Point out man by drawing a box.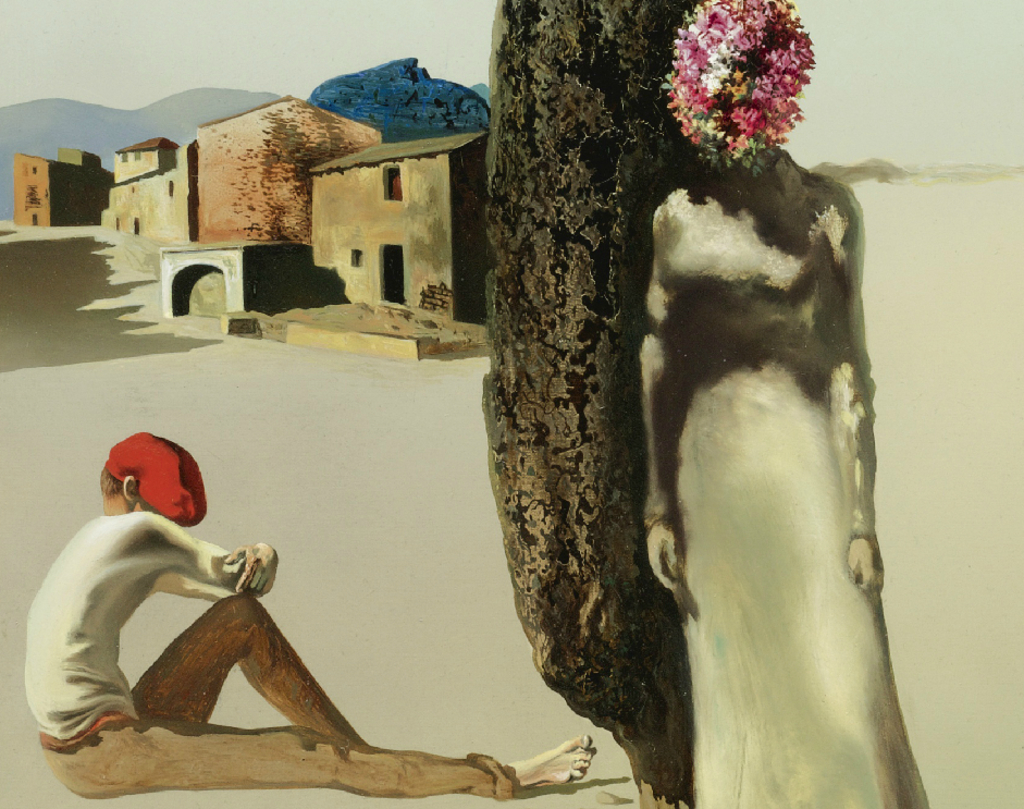
bbox=[21, 426, 596, 798].
